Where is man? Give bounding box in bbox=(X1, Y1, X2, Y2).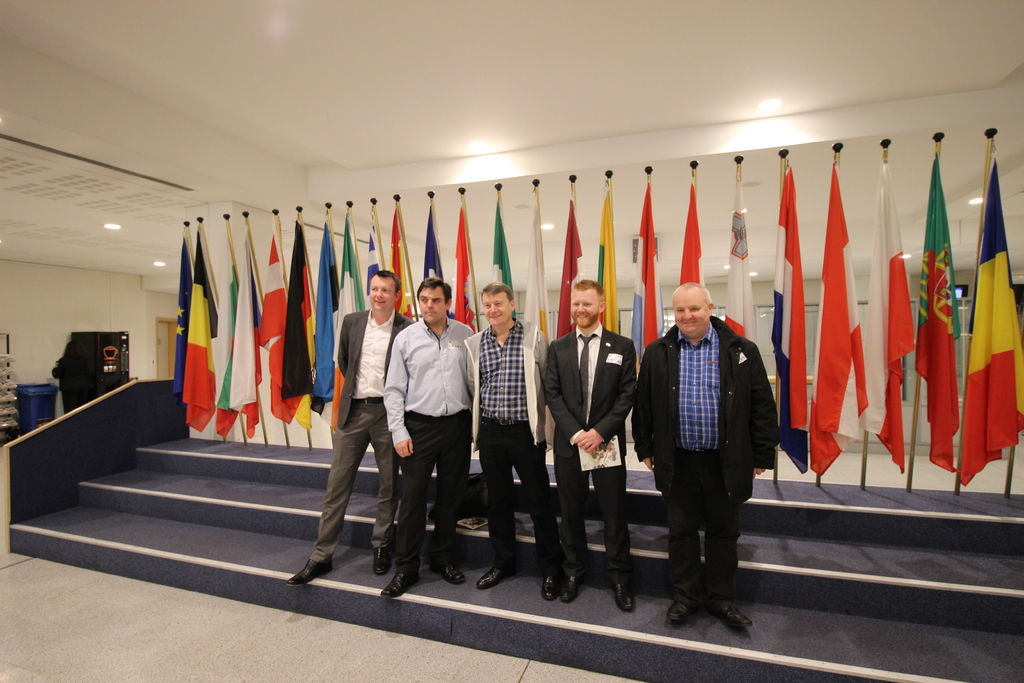
bbox=(380, 276, 473, 600).
